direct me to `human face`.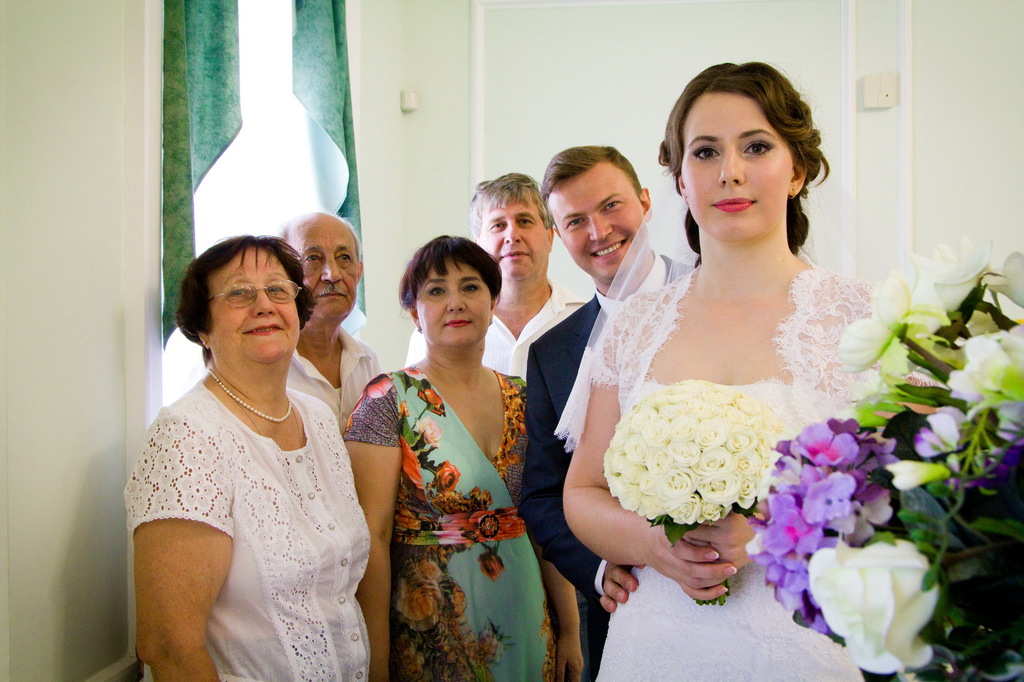
Direction: Rect(291, 225, 358, 319).
